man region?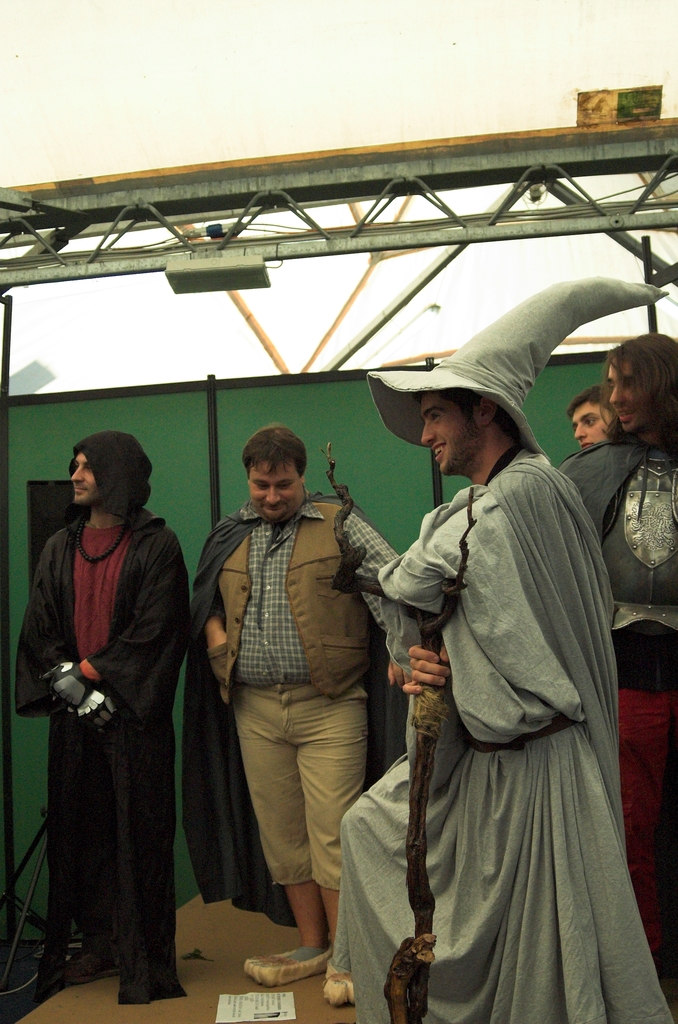
[190, 425, 396, 968]
